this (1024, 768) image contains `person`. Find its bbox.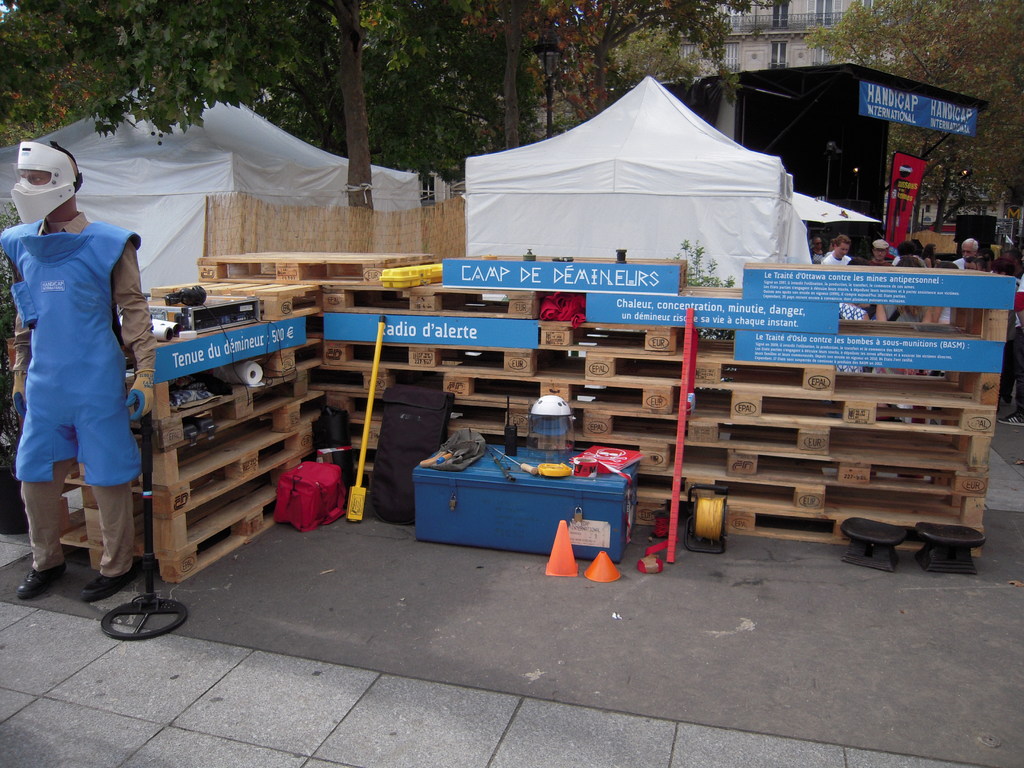
(x1=891, y1=241, x2=925, y2=314).
